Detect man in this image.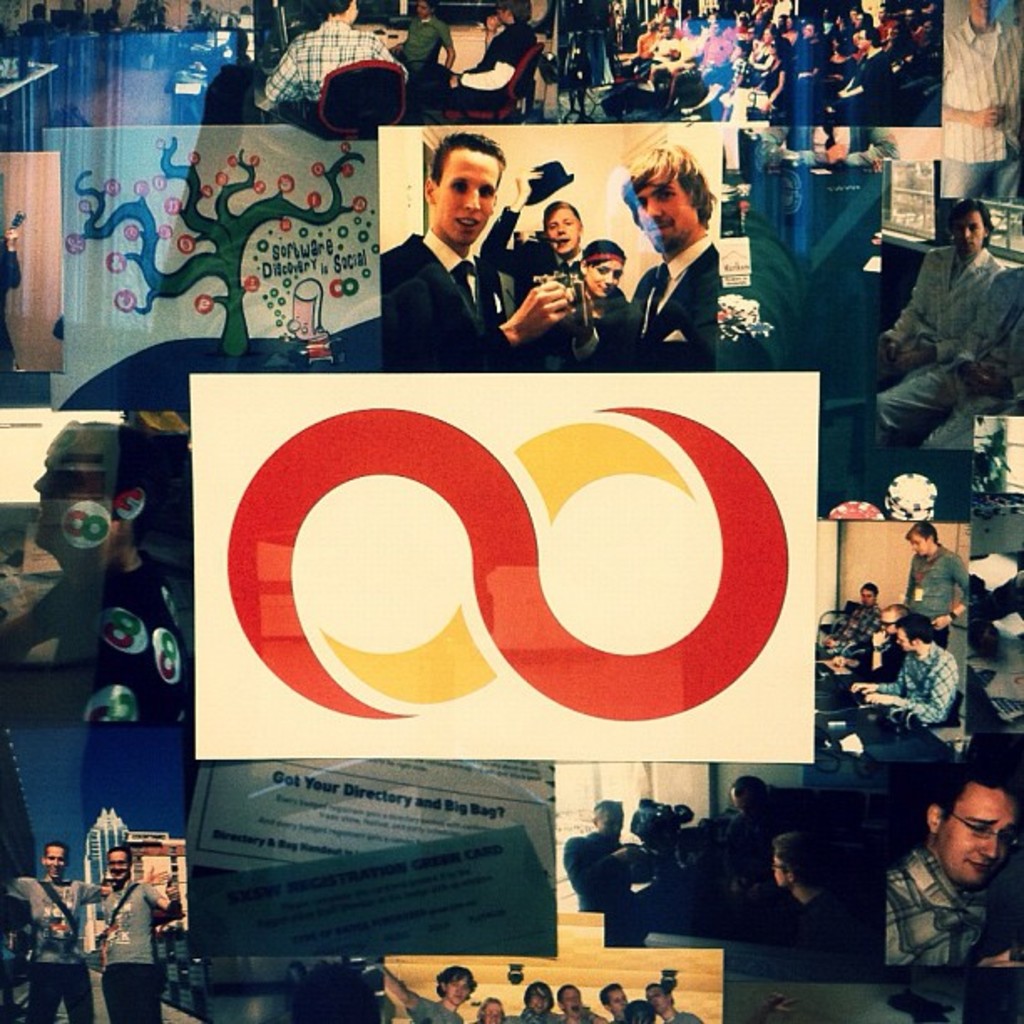
Detection: <box>940,0,1022,202</box>.
